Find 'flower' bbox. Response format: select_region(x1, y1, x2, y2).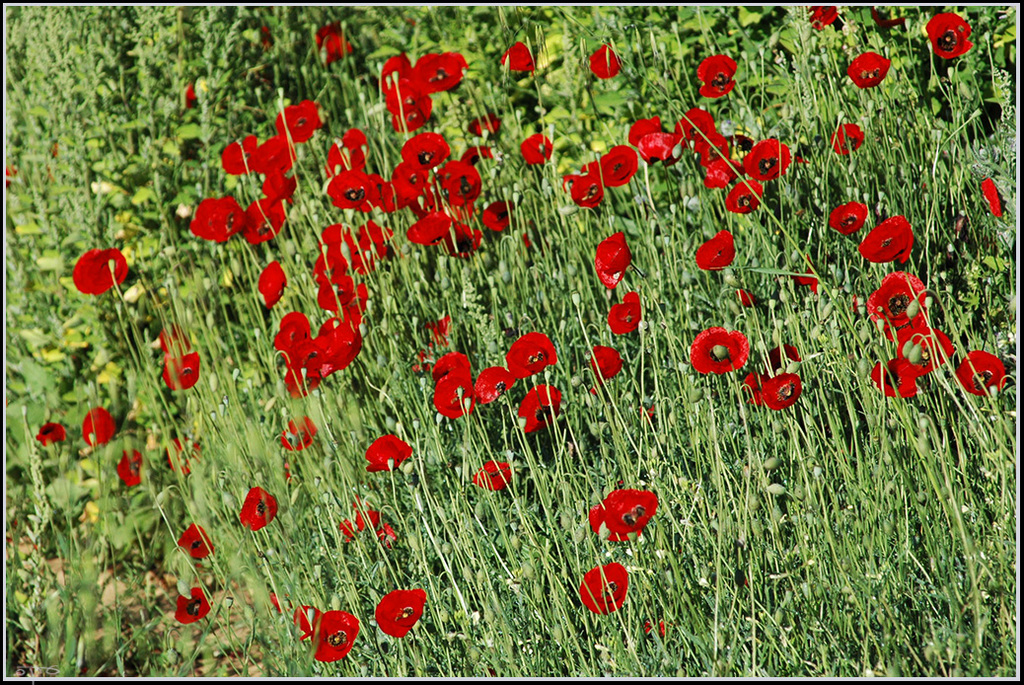
select_region(249, 193, 285, 246).
